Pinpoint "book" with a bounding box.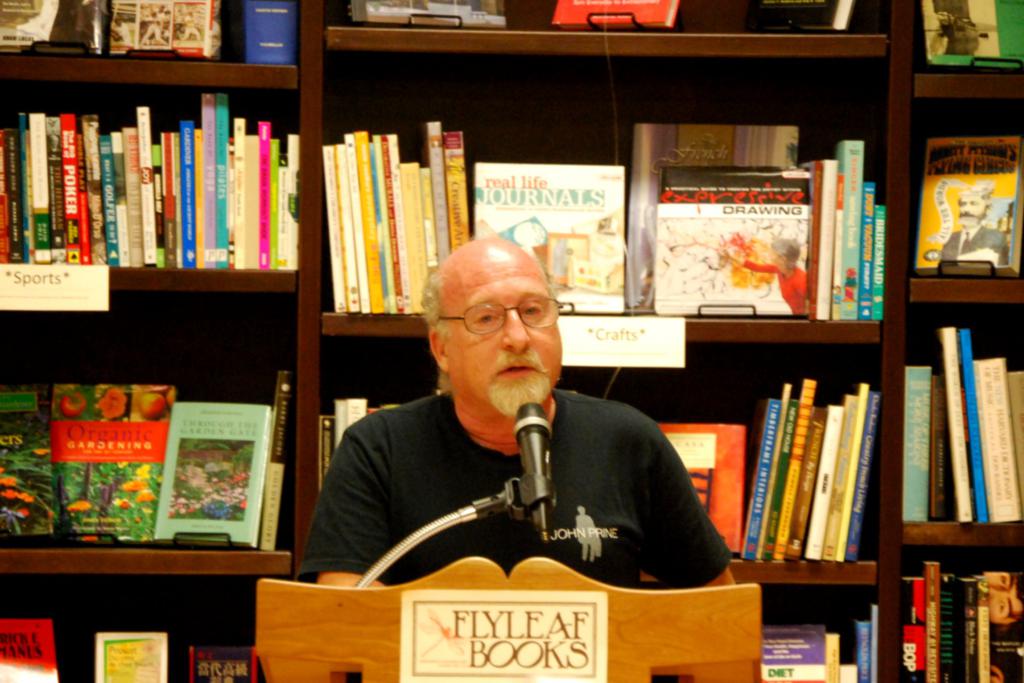
left=655, top=162, right=816, bottom=317.
